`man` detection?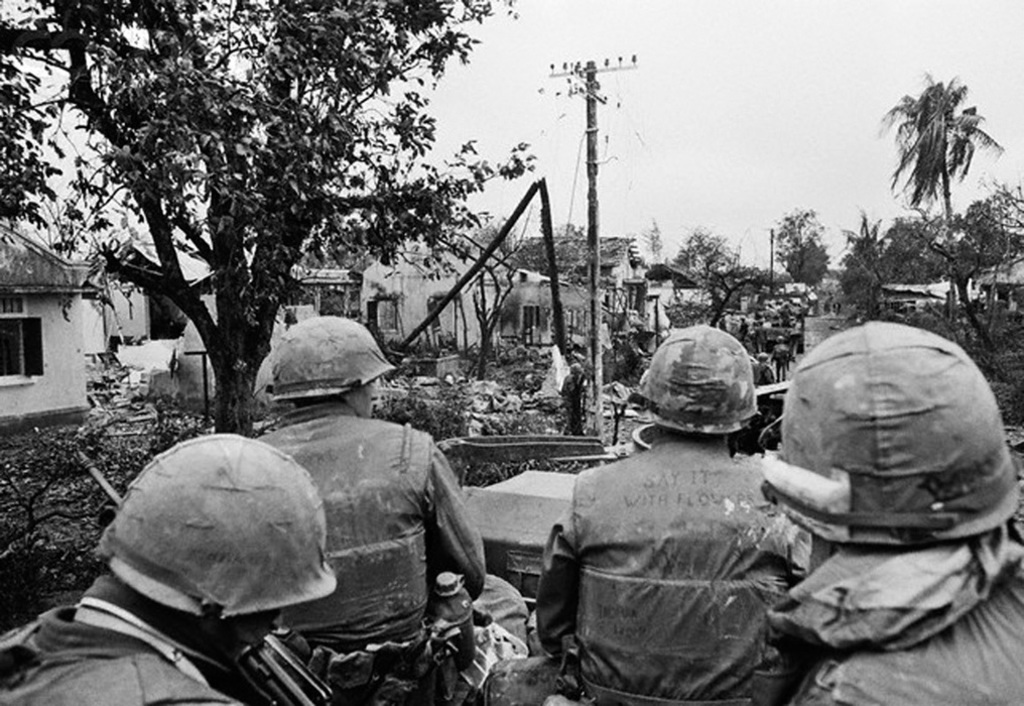
{"left": 532, "top": 324, "right": 794, "bottom": 705}
